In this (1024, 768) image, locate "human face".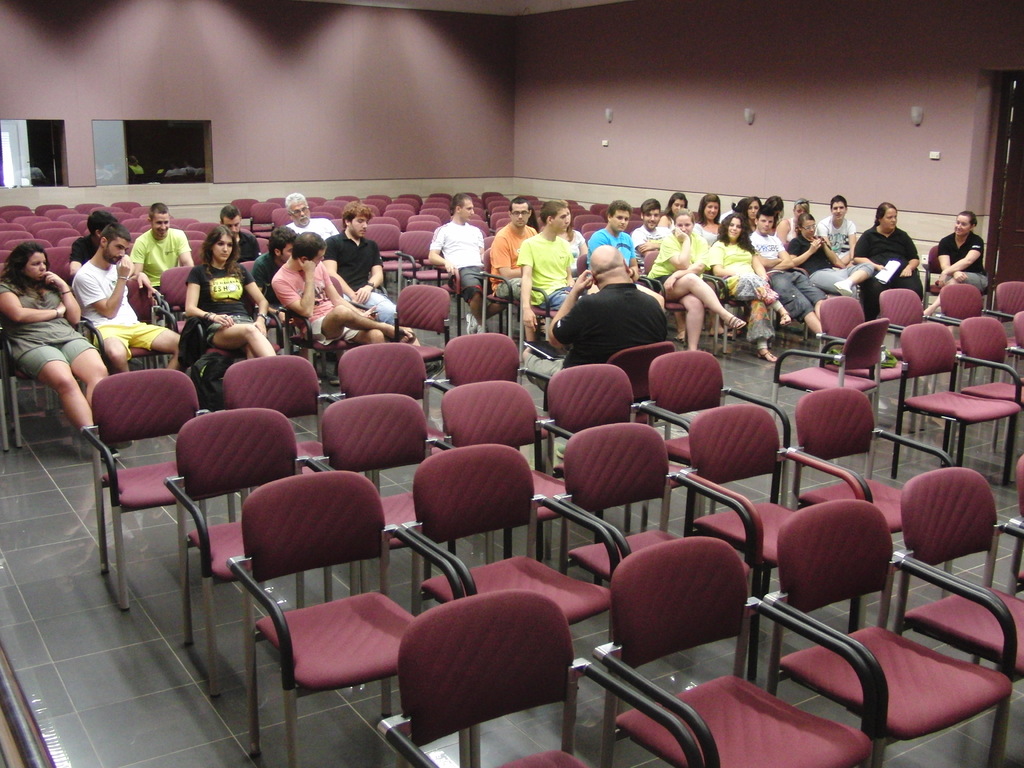
Bounding box: 214, 233, 232, 261.
